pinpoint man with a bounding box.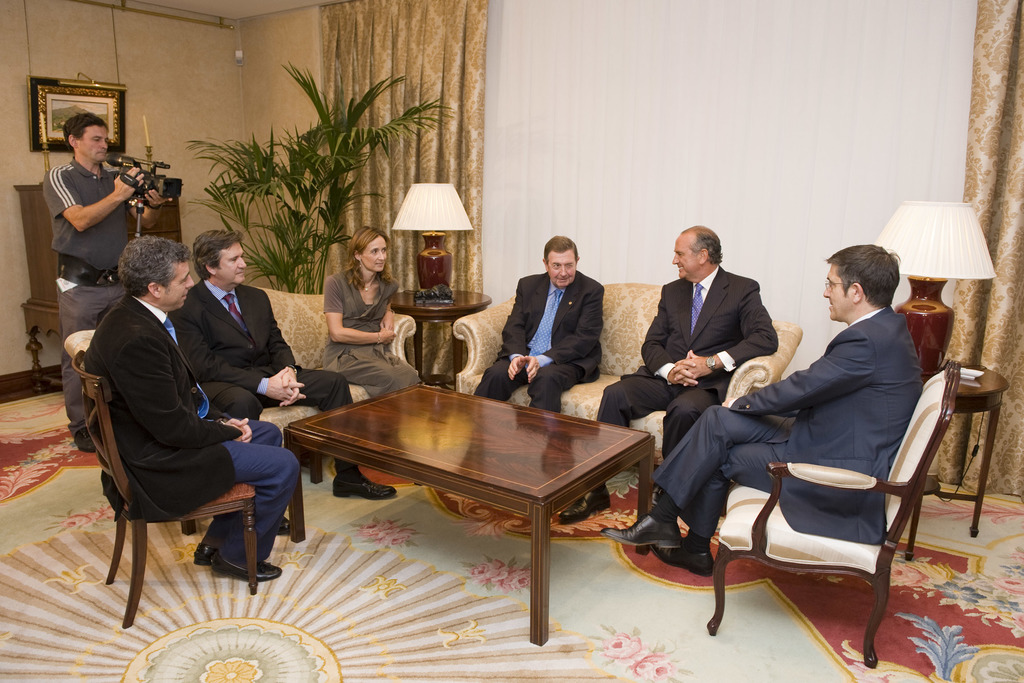
box(63, 217, 296, 638).
